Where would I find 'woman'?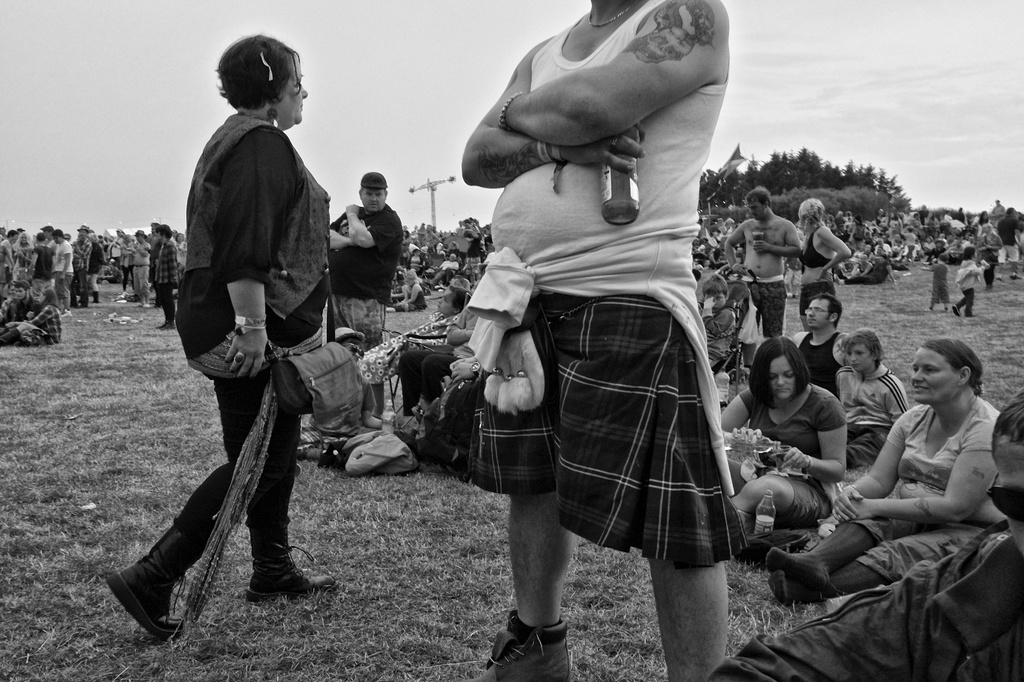
At left=716, top=341, right=836, bottom=545.
